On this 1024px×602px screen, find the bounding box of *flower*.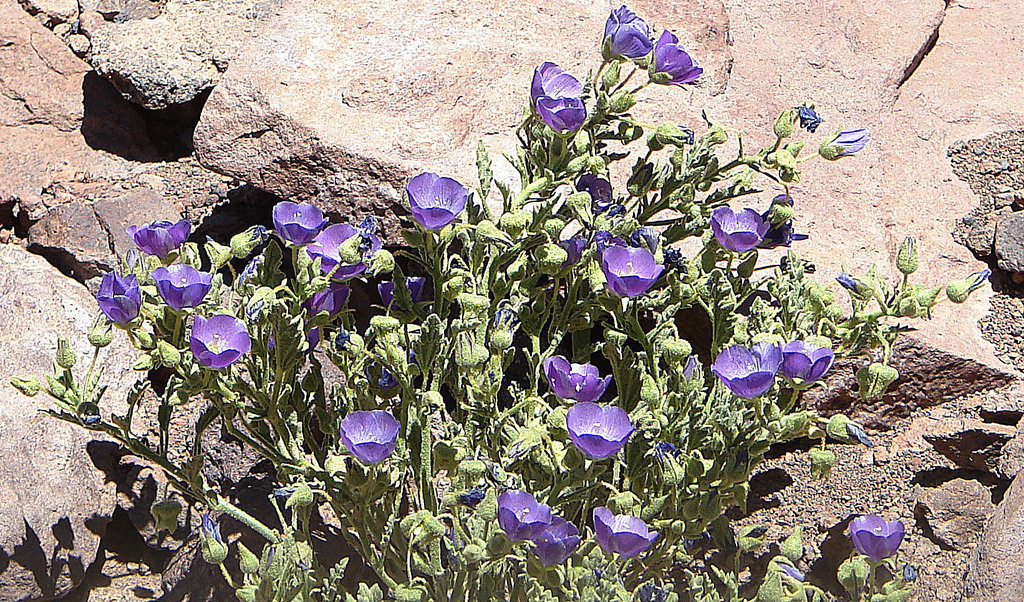
Bounding box: 849,511,906,559.
